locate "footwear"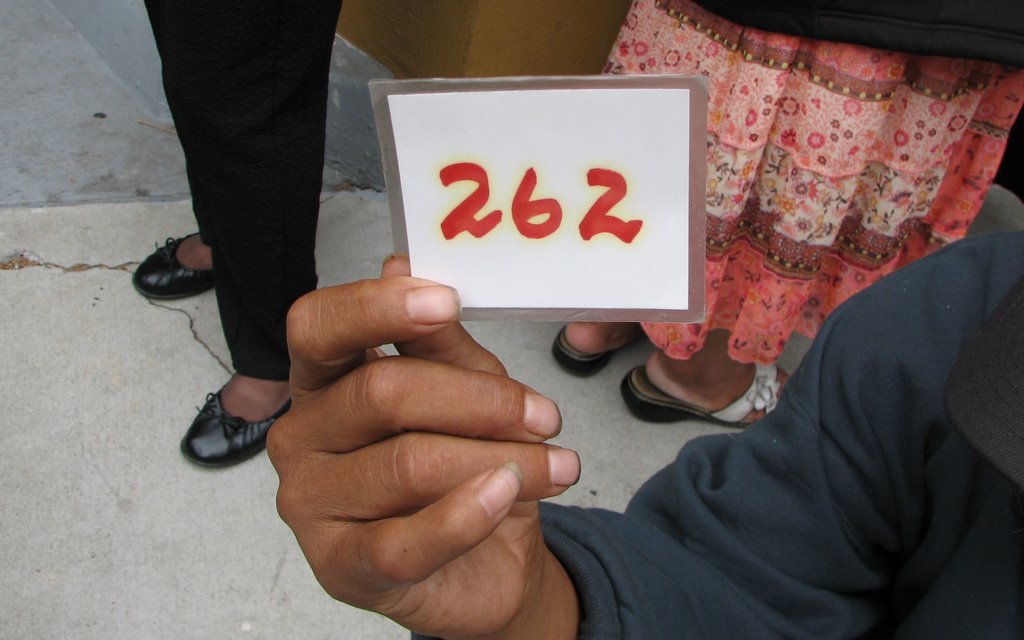
box=[618, 359, 769, 431]
